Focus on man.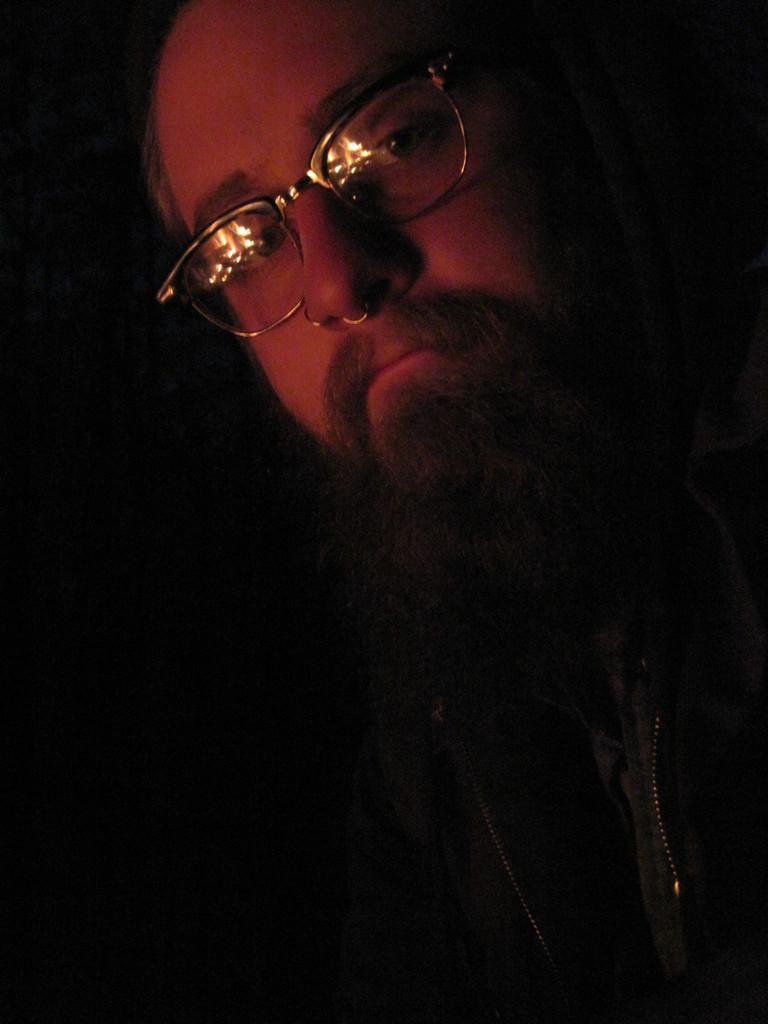
Focused at x1=68 y1=10 x2=751 y2=961.
